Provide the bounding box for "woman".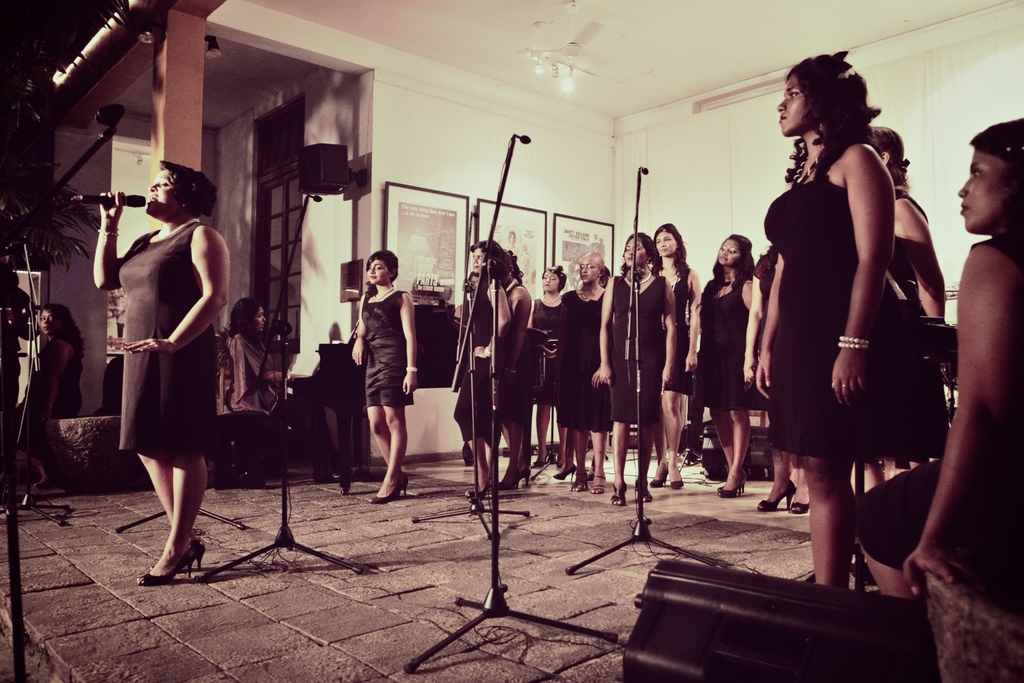
[686,230,755,495].
